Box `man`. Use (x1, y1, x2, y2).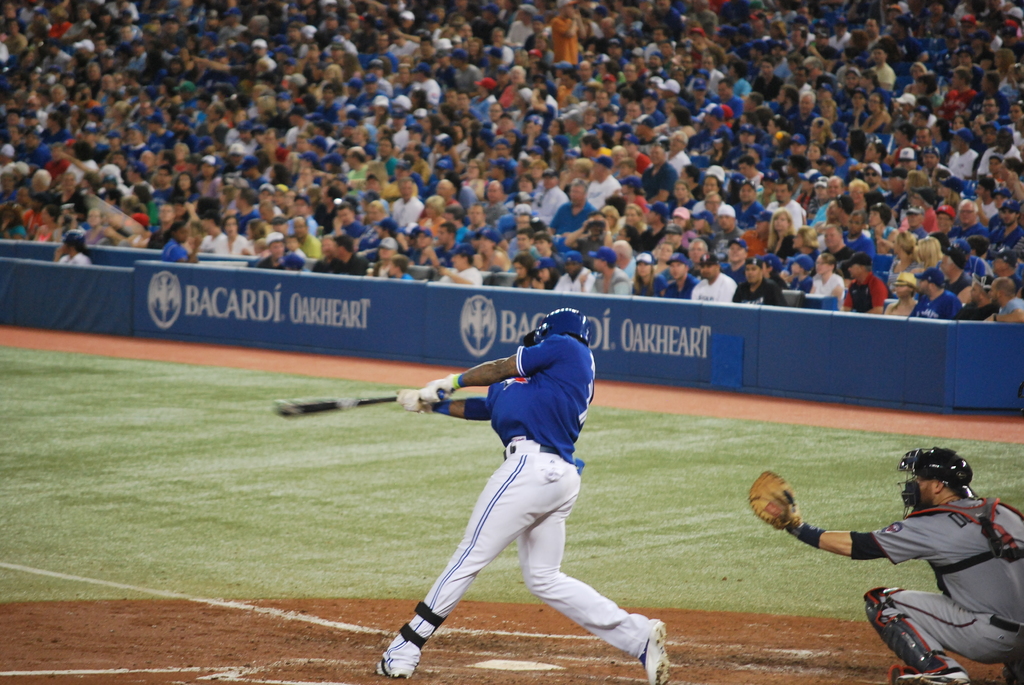
(259, 233, 306, 269).
